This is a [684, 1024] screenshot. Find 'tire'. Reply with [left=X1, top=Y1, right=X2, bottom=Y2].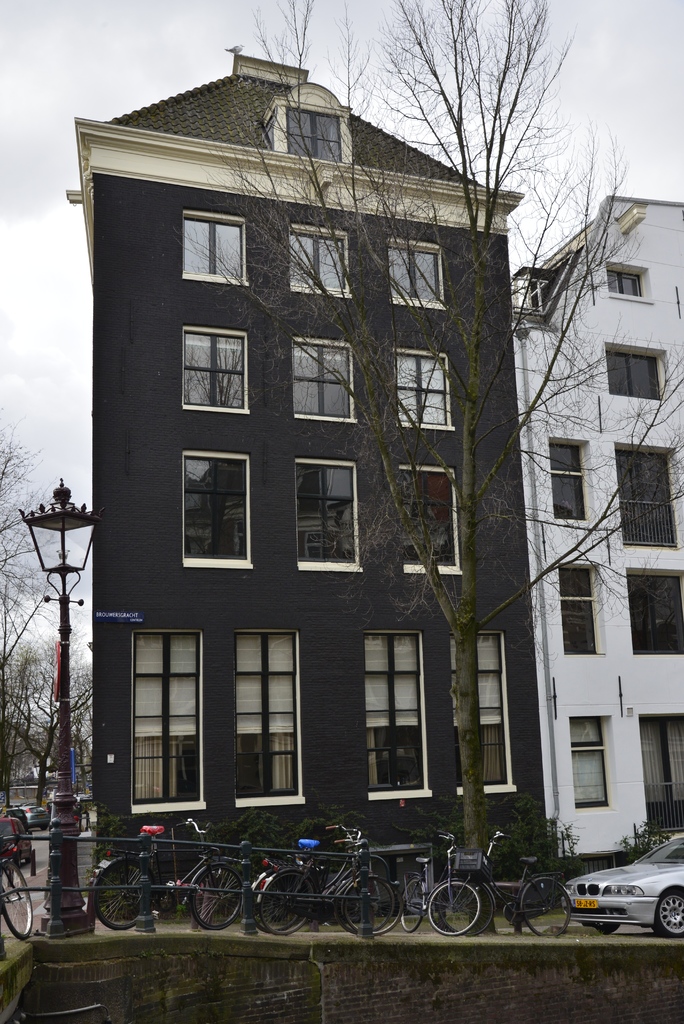
[left=333, top=877, right=402, bottom=935].
